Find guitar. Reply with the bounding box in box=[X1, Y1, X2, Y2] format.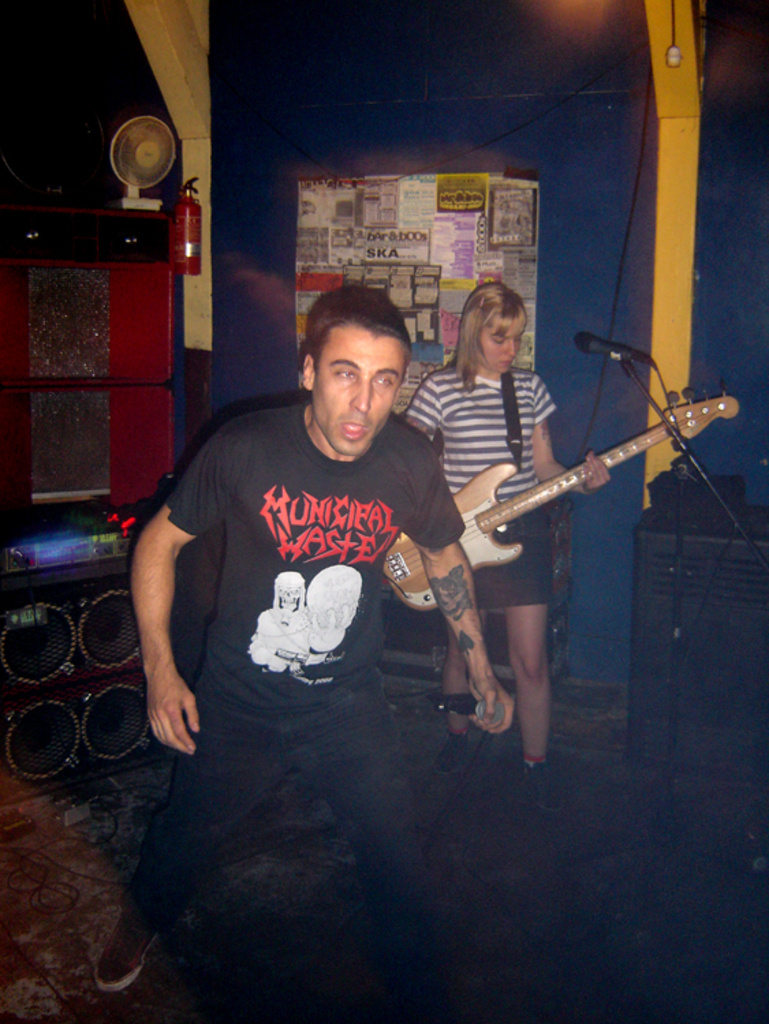
box=[381, 375, 738, 613].
